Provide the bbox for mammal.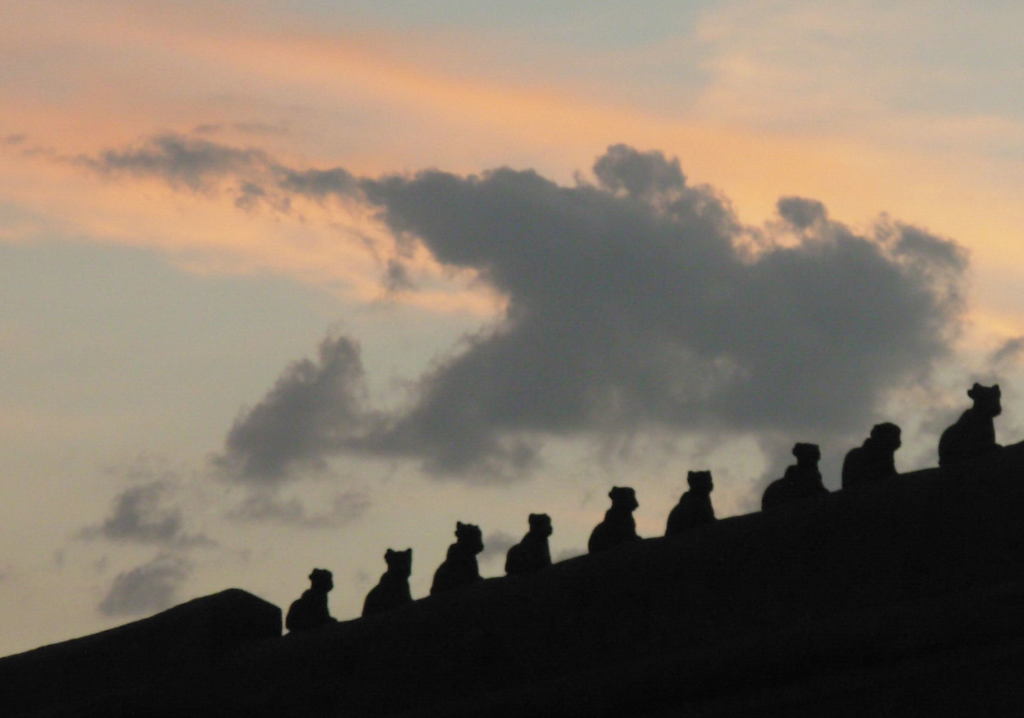
{"x1": 497, "y1": 515, "x2": 553, "y2": 575}.
